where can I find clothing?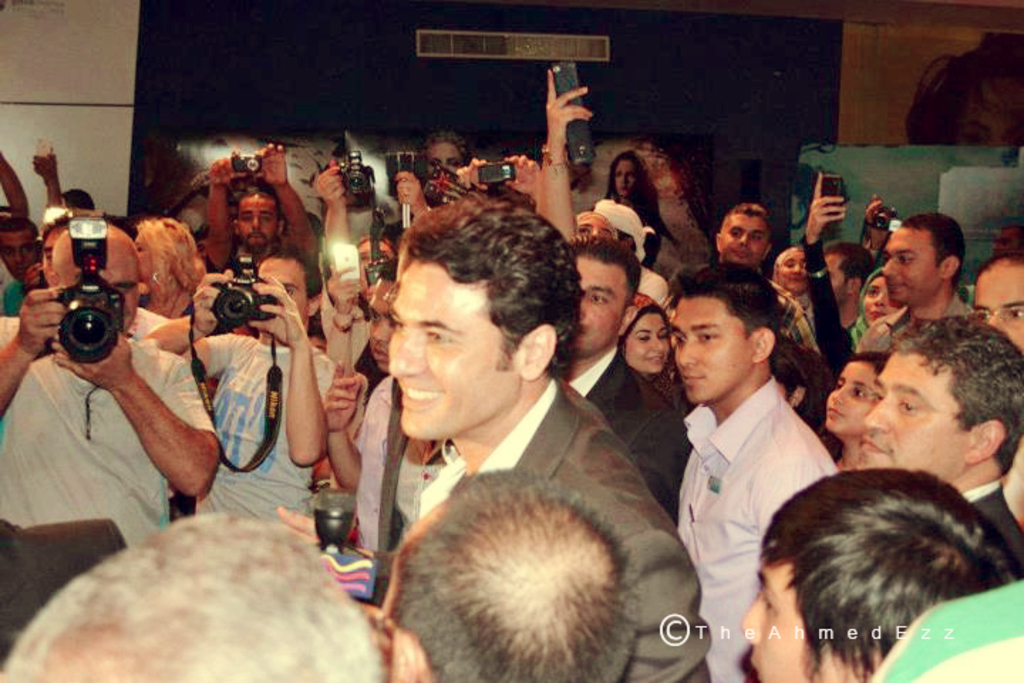
You can find it at (799, 235, 879, 374).
